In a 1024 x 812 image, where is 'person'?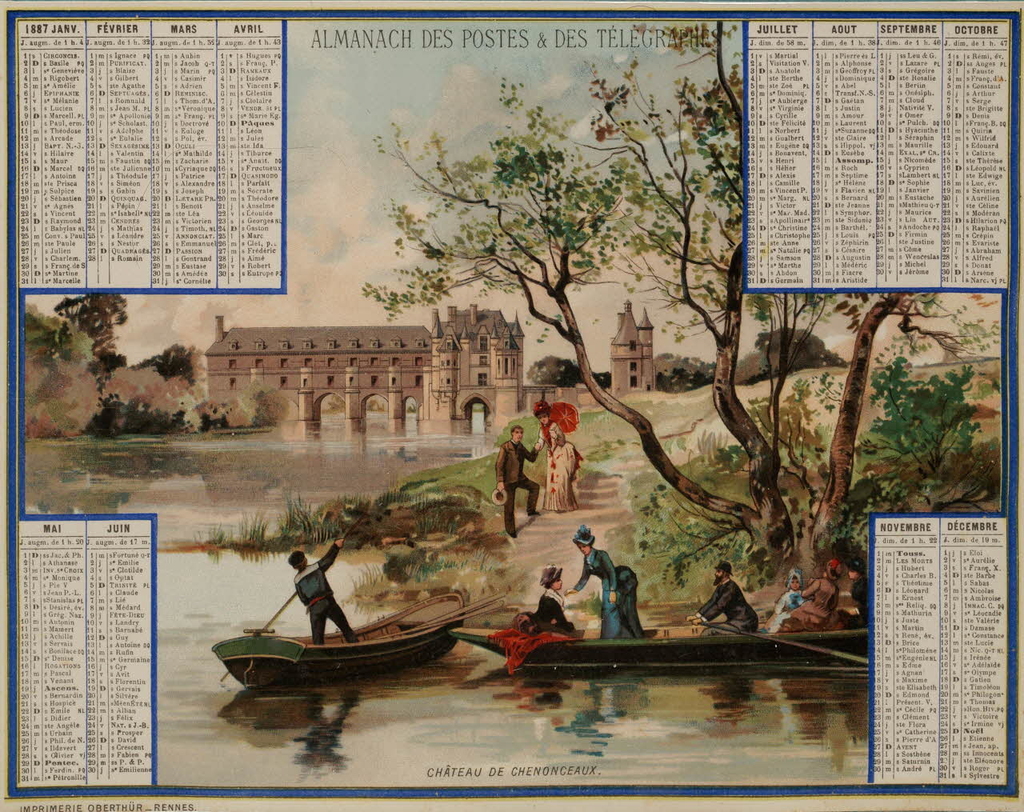
box=[689, 557, 759, 638].
